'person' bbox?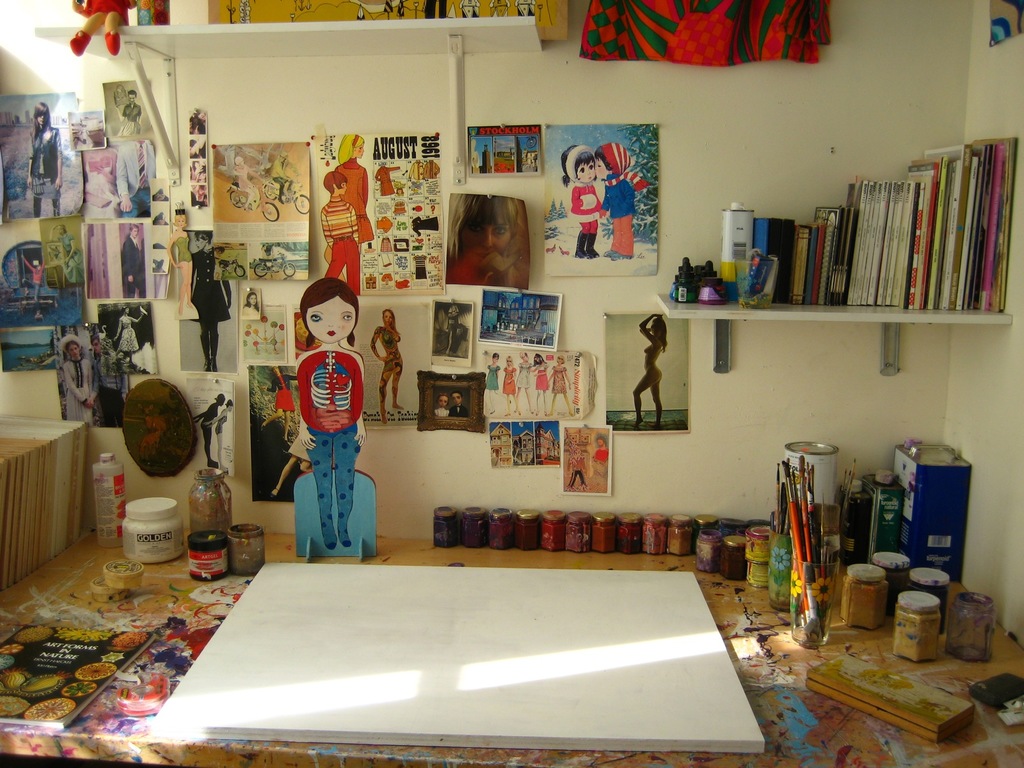
(630,314,668,428)
